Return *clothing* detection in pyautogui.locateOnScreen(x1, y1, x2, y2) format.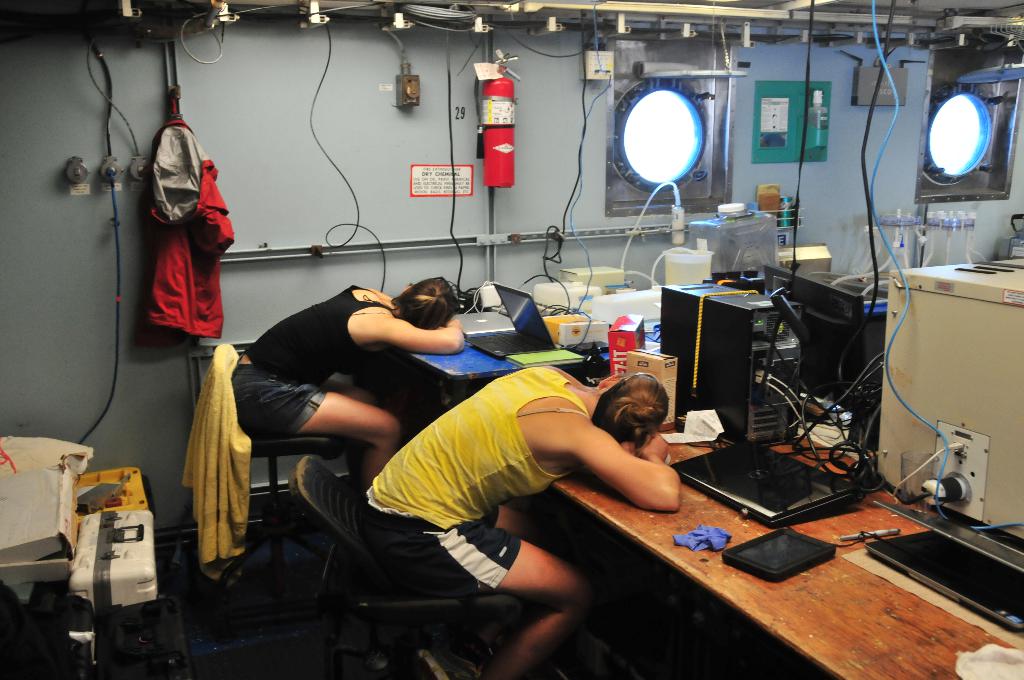
pyautogui.locateOnScreen(357, 364, 598, 601).
